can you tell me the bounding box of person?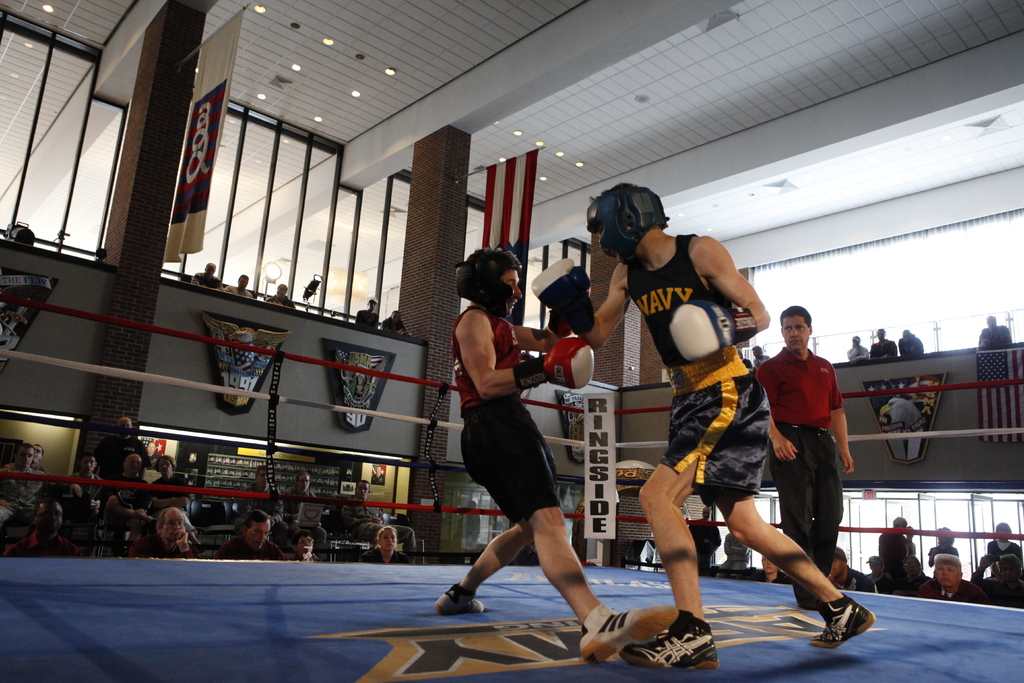
351, 301, 383, 333.
